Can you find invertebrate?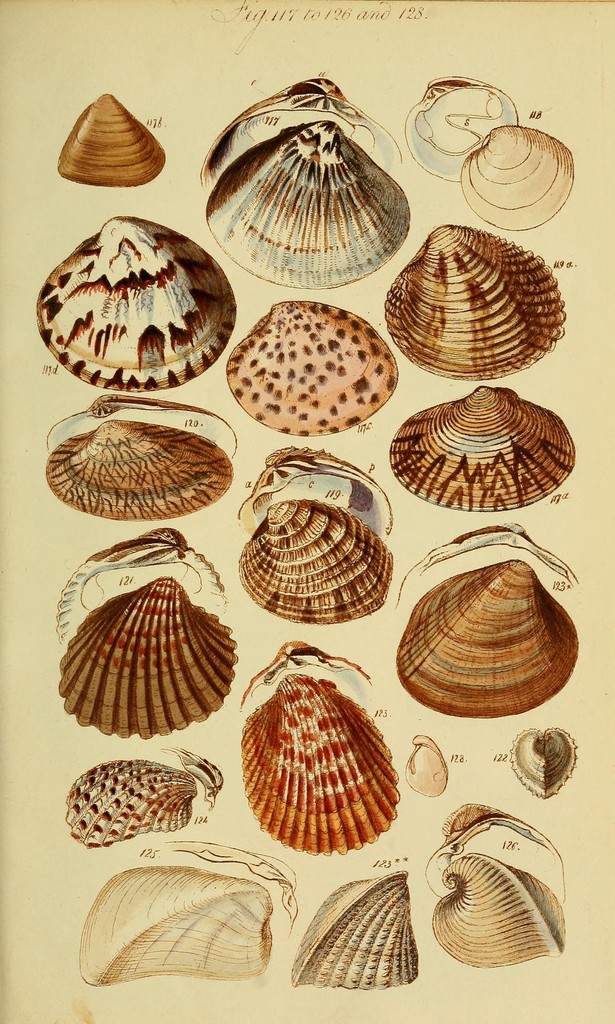
Yes, bounding box: left=64, top=762, right=196, bottom=851.
